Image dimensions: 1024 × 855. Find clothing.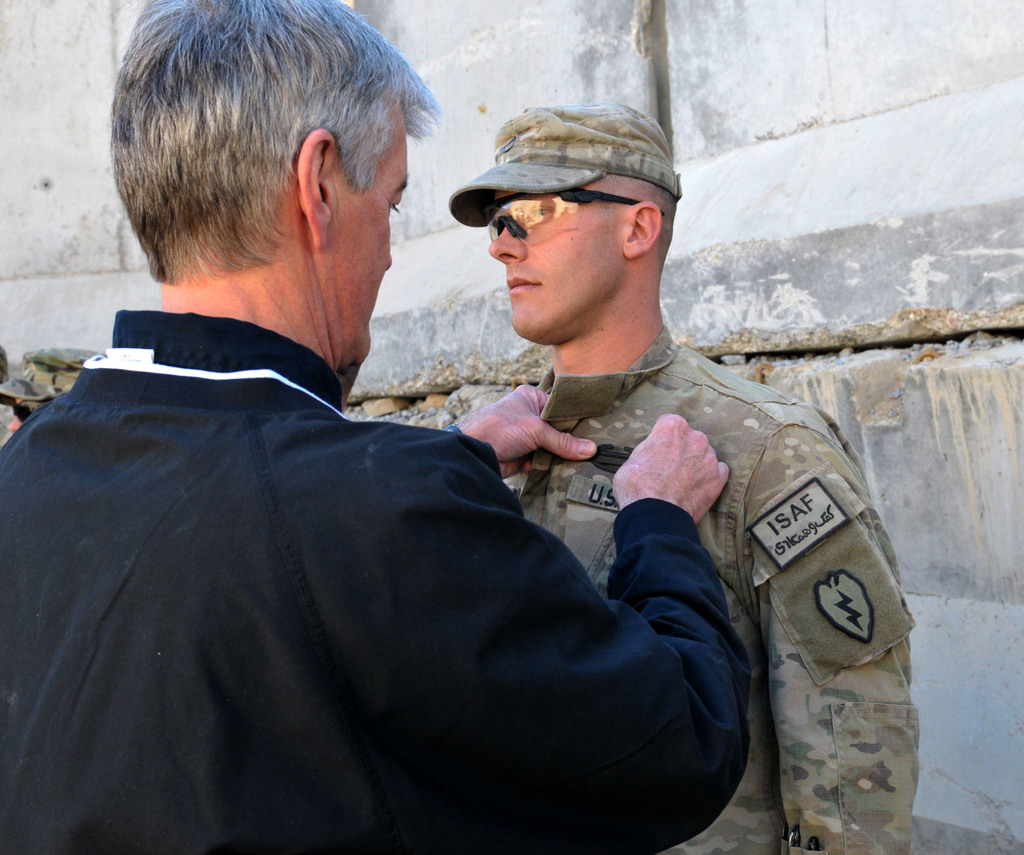
<region>1, 263, 781, 854</region>.
